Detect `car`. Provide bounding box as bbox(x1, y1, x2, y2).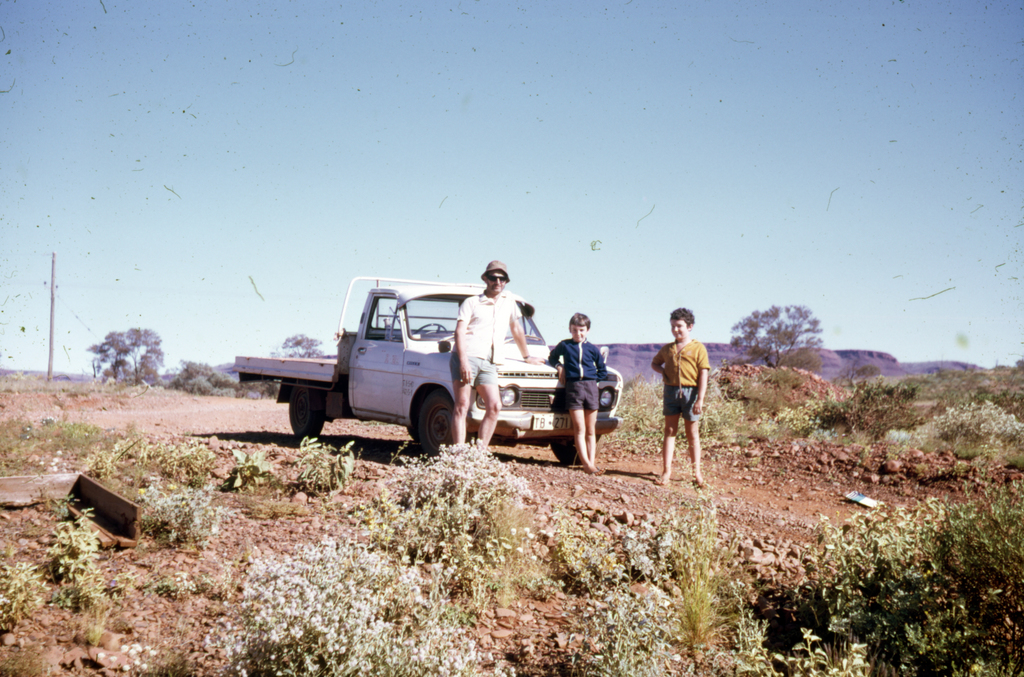
bbox(241, 261, 591, 466).
